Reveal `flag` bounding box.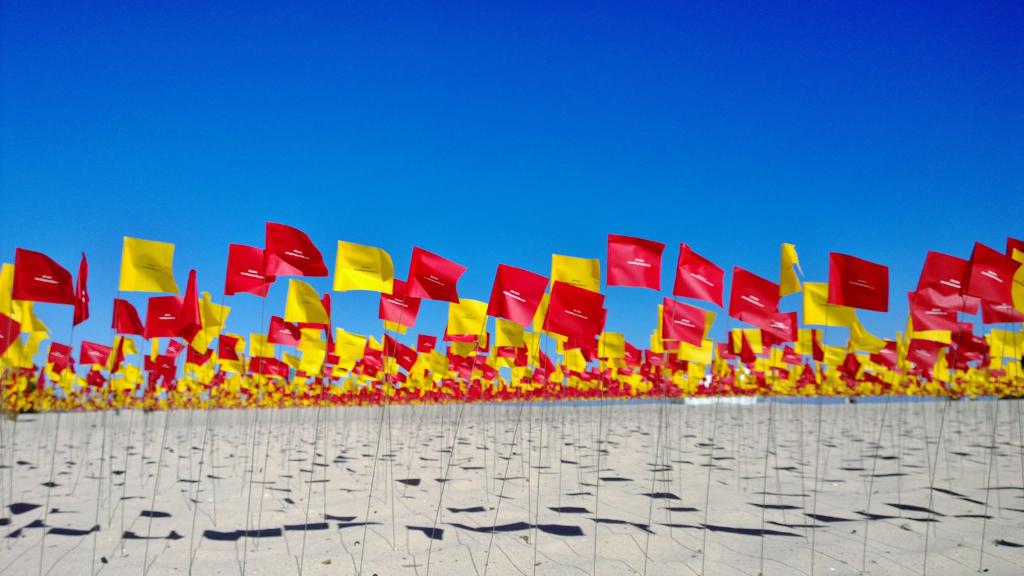
Revealed: Rect(295, 333, 325, 356).
